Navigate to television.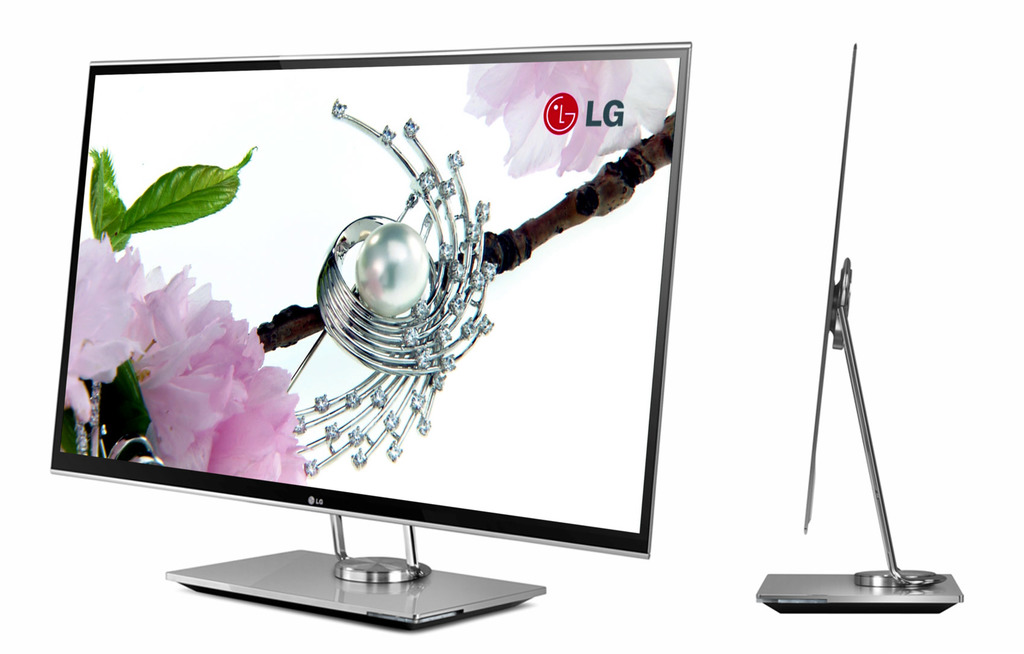
Navigation target: <box>47,35,695,628</box>.
